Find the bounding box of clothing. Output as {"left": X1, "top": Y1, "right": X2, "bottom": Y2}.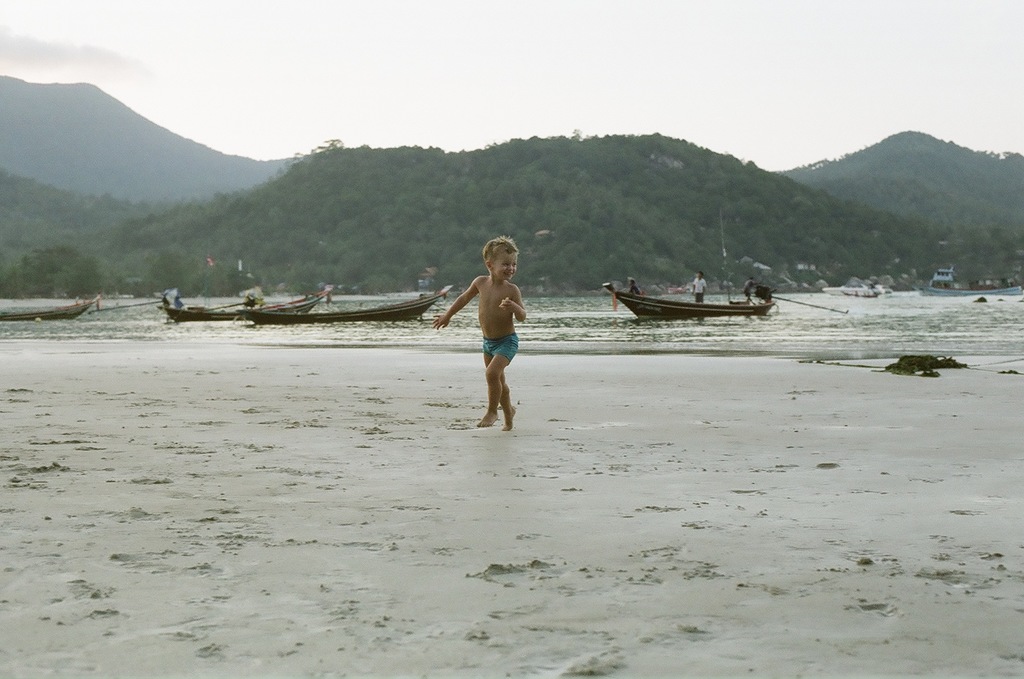
{"left": 484, "top": 332, "right": 519, "bottom": 364}.
